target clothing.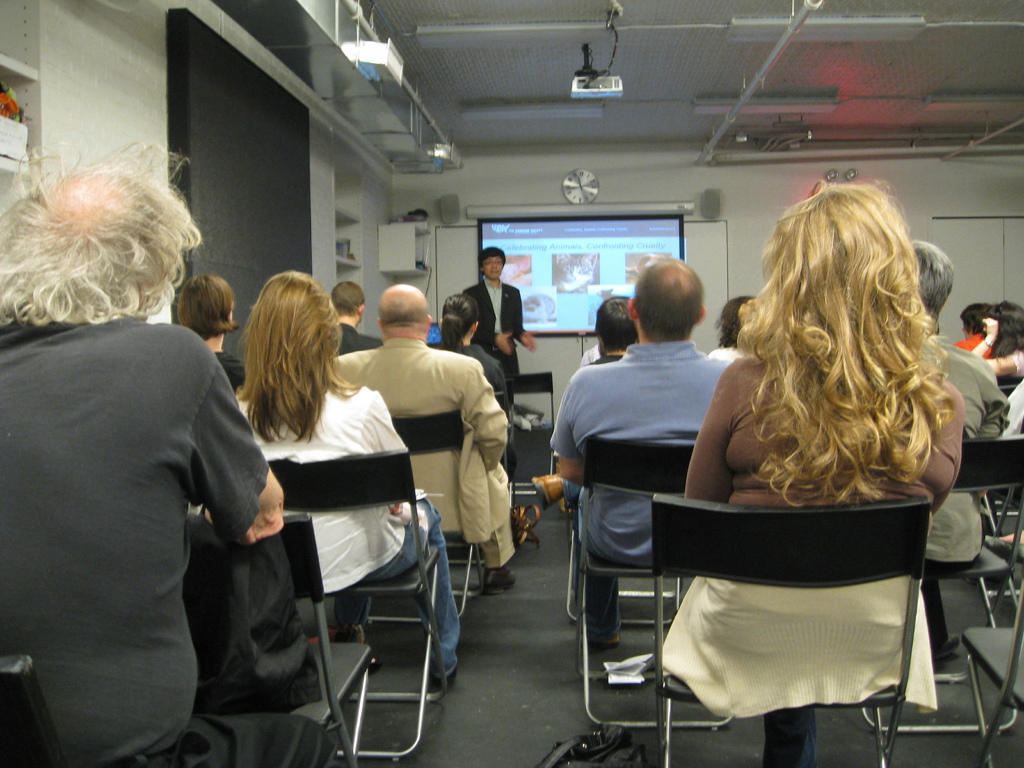
Target region: bbox=(334, 320, 386, 352).
